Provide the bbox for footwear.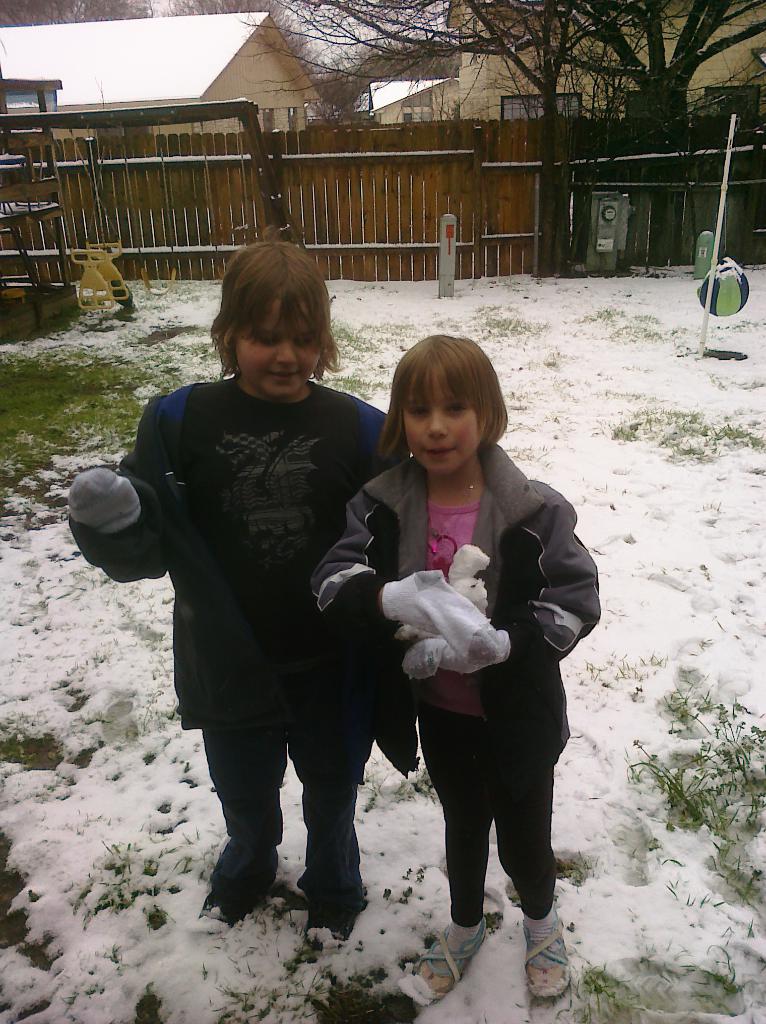
detection(201, 890, 240, 926).
